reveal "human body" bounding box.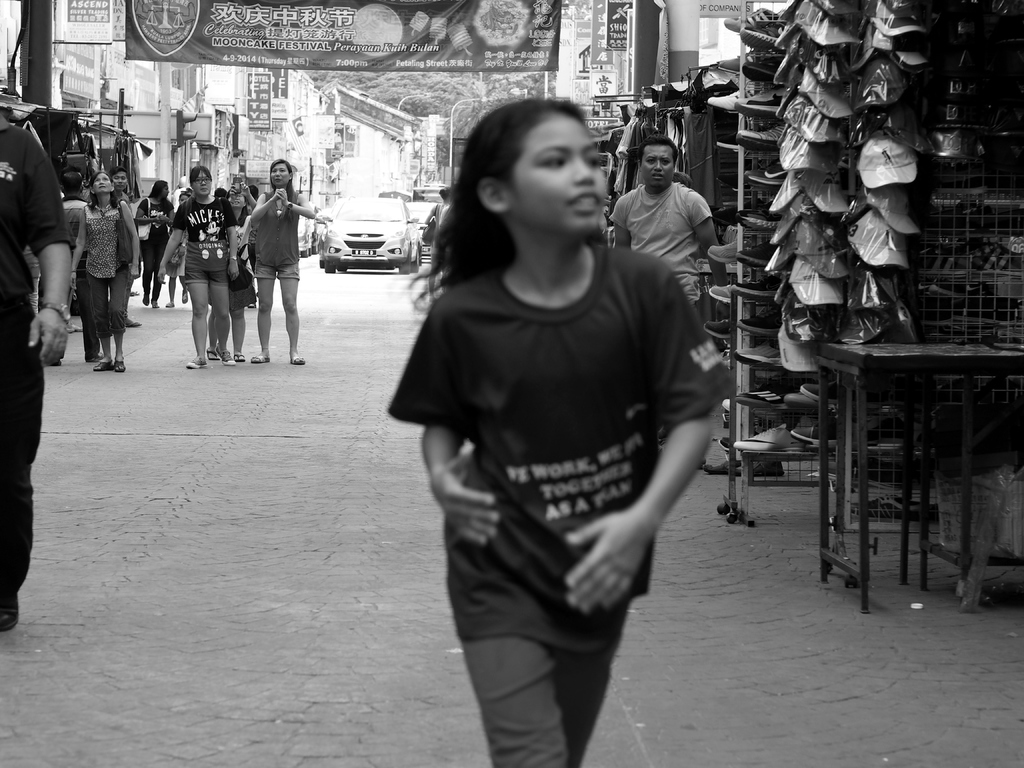
Revealed: 0:118:77:625.
